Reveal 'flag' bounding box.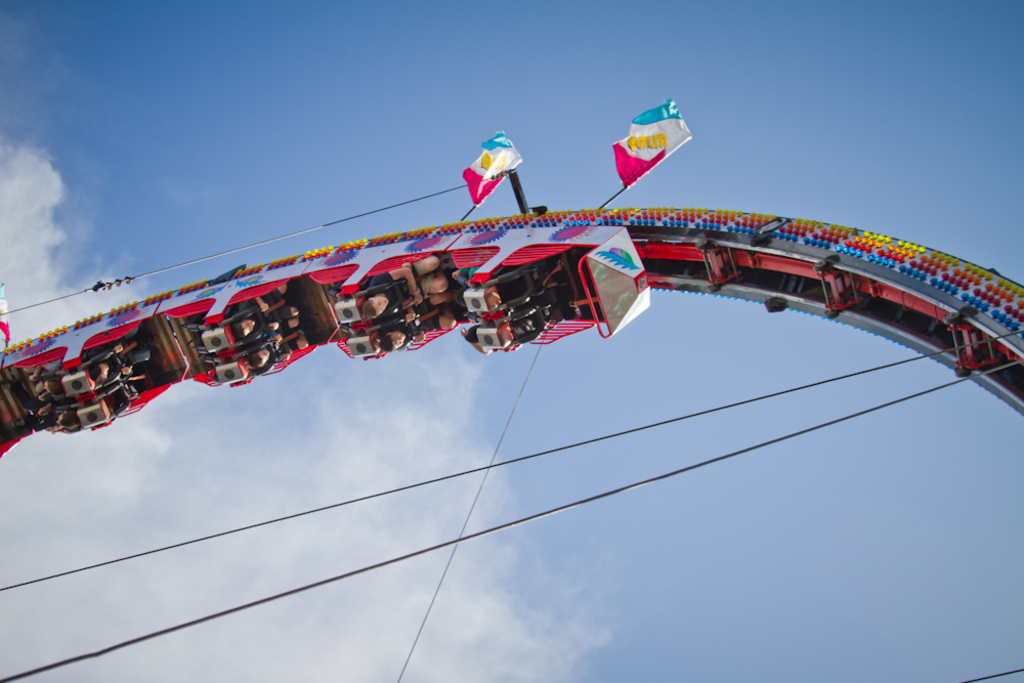
Revealed: (606, 98, 692, 187).
